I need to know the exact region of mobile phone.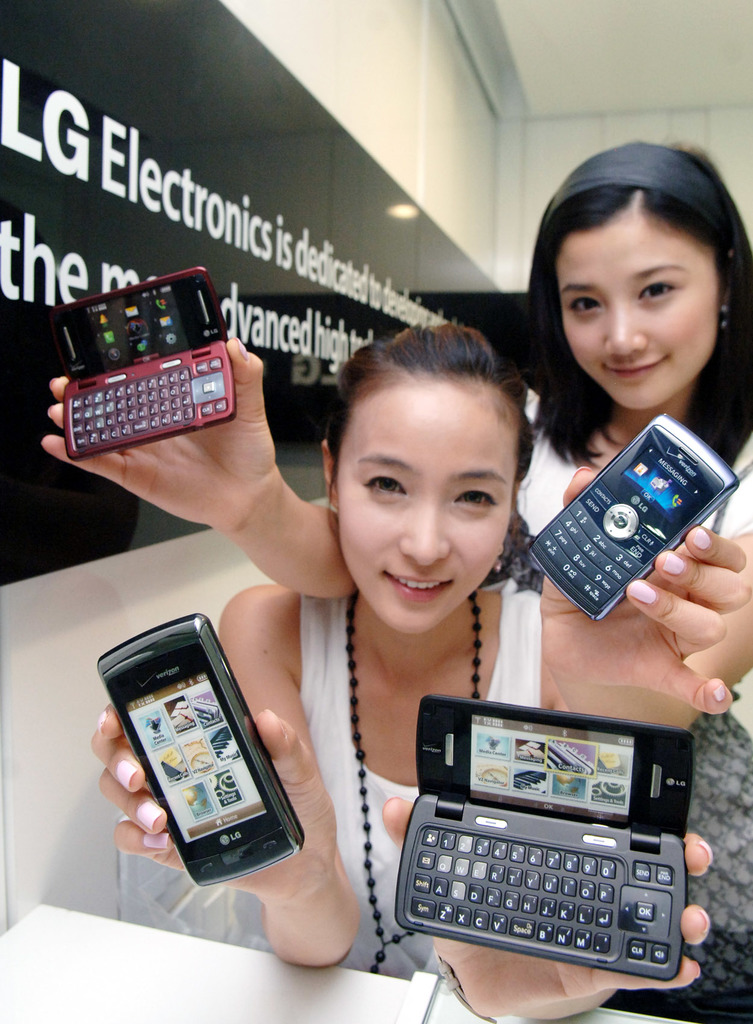
Region: <region>94, 612, 306, 889</region>.
